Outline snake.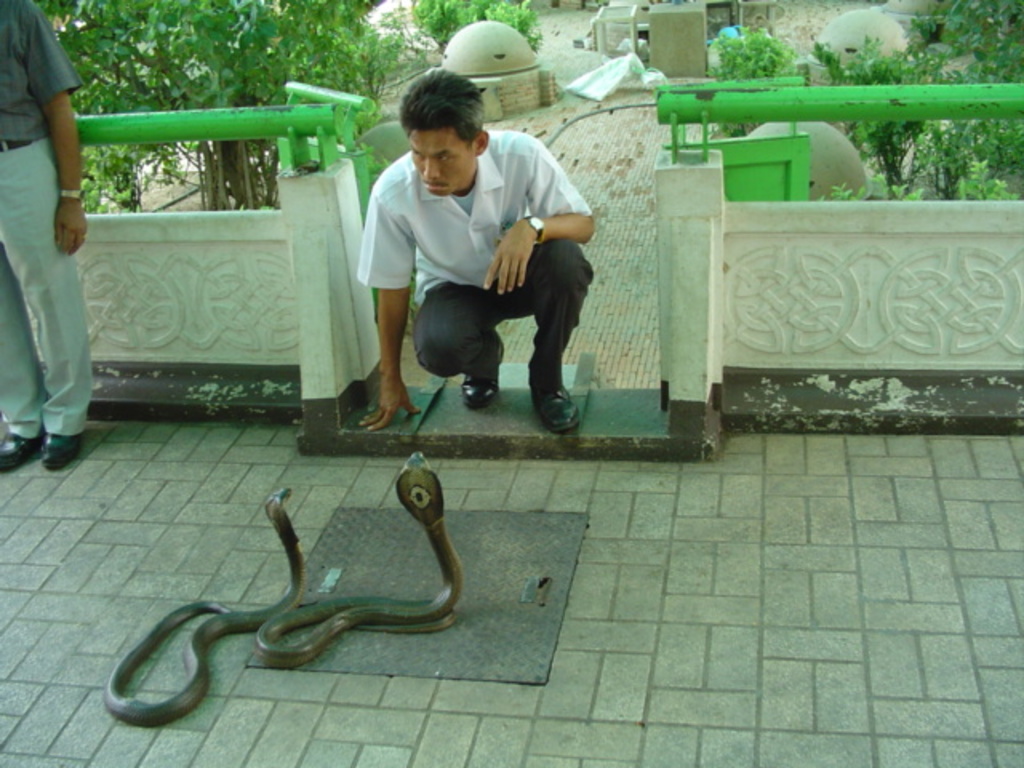
Outline: (left=101, top=488, right=307, bottom=731).
